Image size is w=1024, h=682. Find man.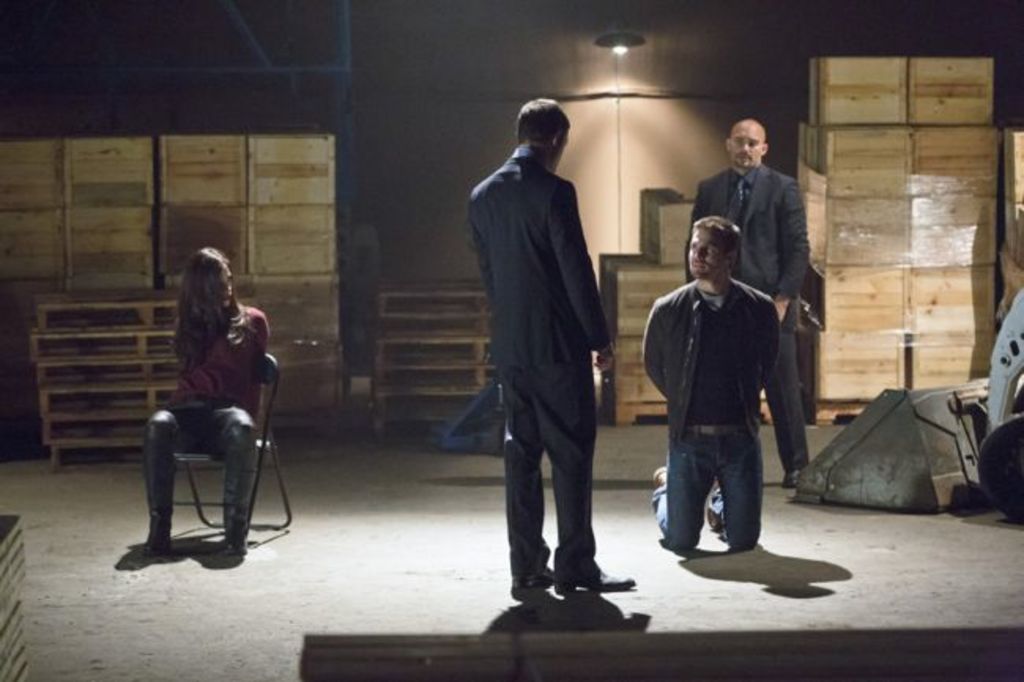
l=468, t=96, r=633, b=589.
